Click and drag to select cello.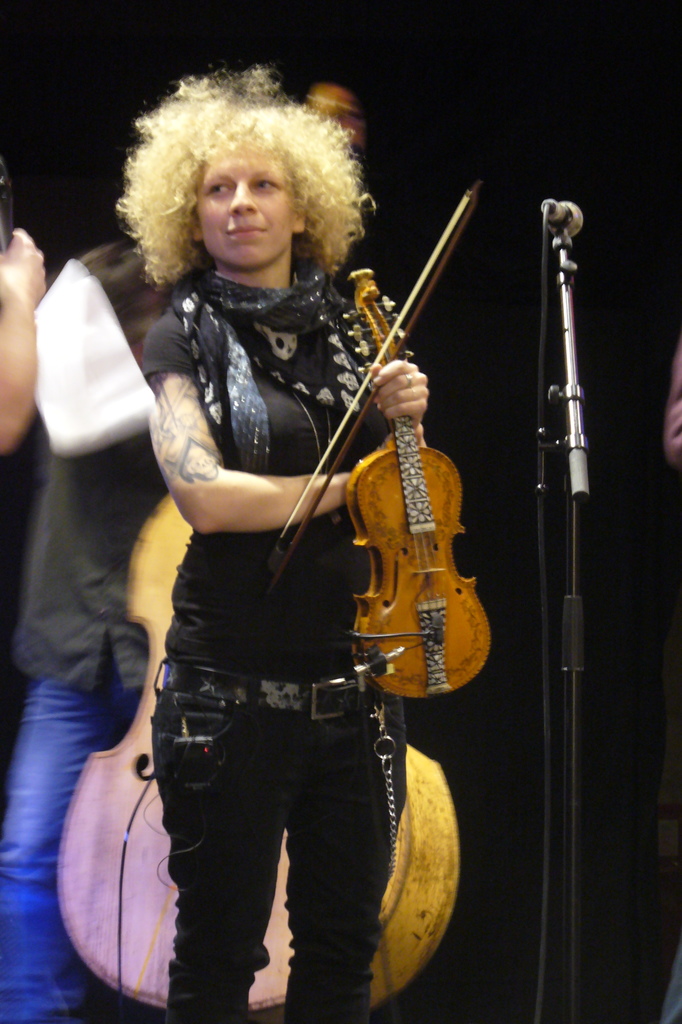
Selection: left=246, top=173, right=533, bottom=679.
